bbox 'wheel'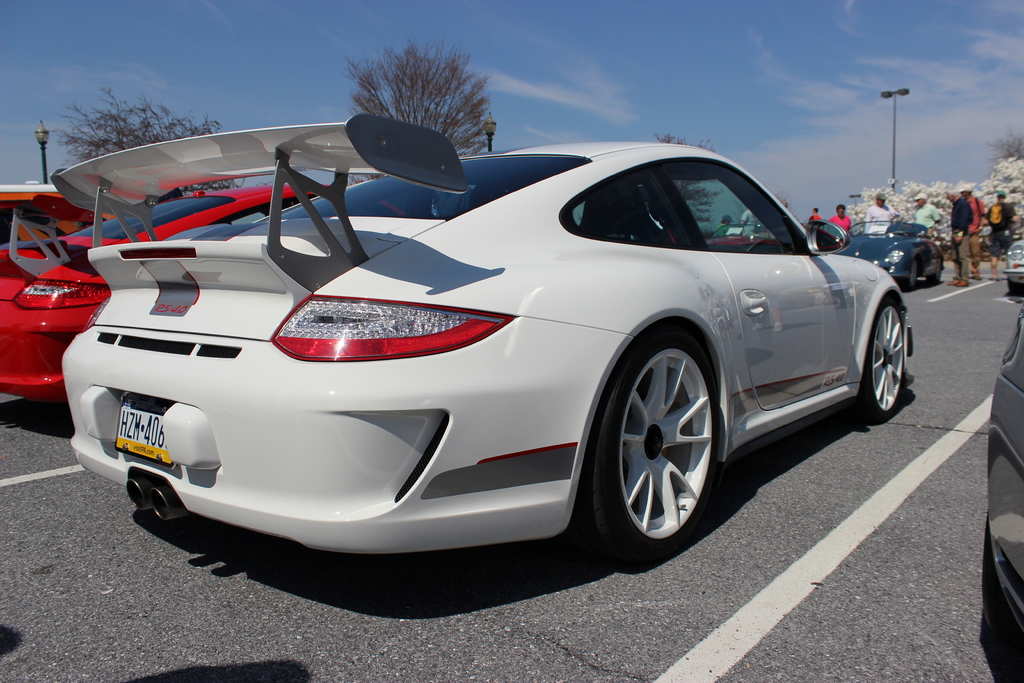
left=930, top=262, right=939, bottom=286
